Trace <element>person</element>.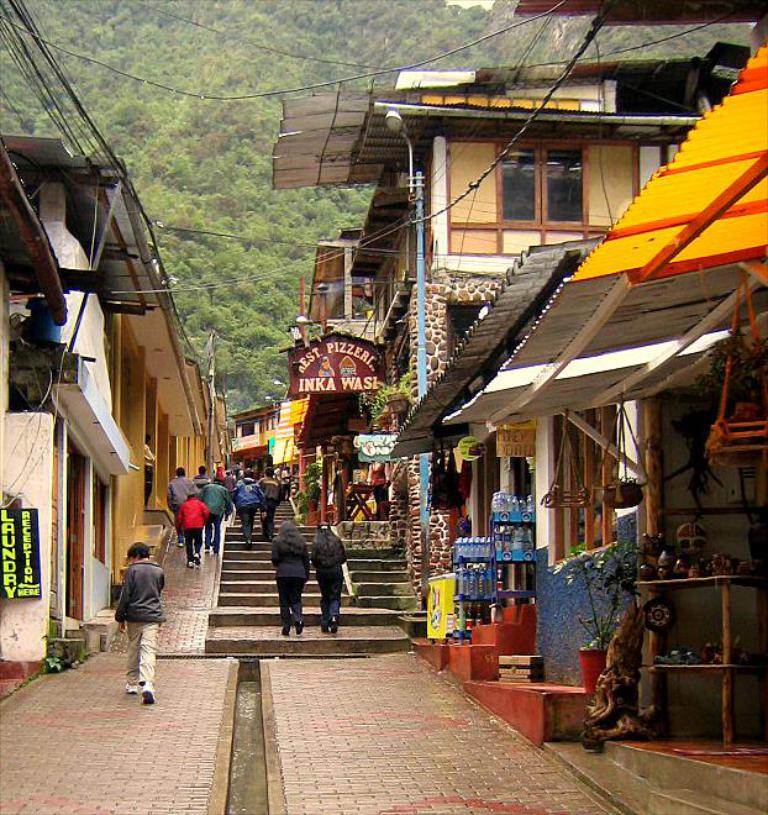
Traced to l=272, t=522, r=314, b=638.
